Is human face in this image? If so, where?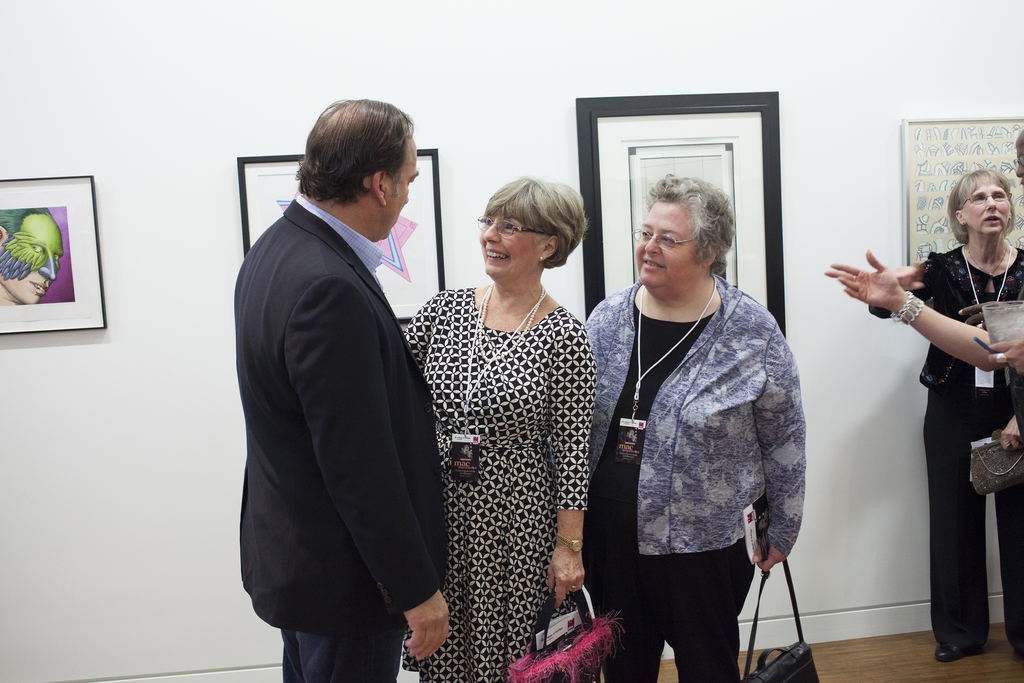
Yes, at pyautogui.locateOnScreen(483, 210, 548, 272).
